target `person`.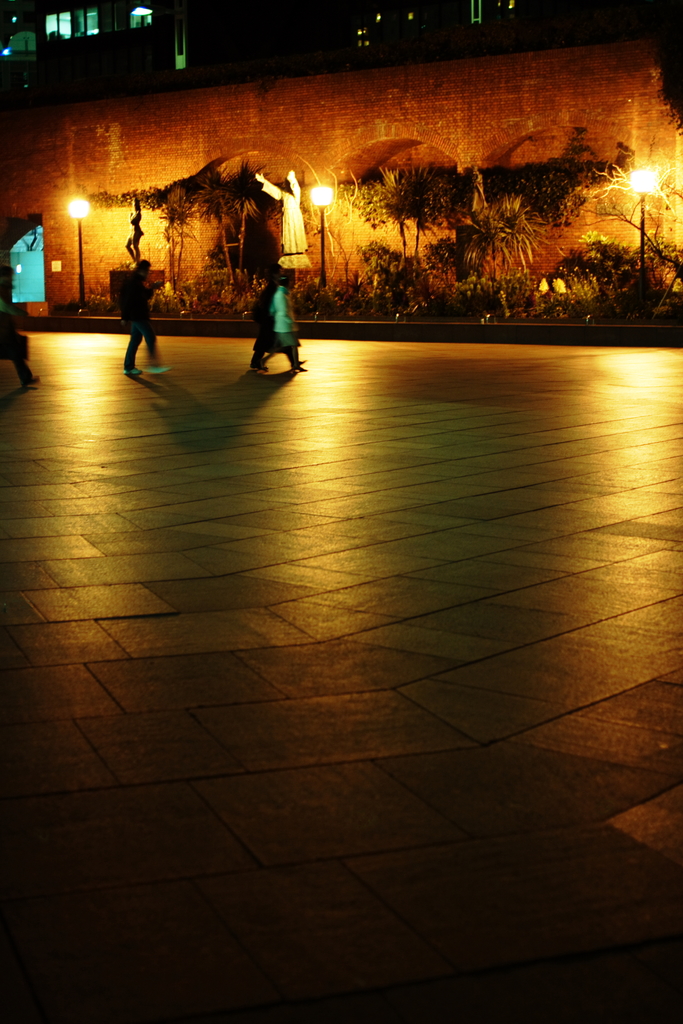
Target region: [left=243, top=222, right=303, bottom=372].
